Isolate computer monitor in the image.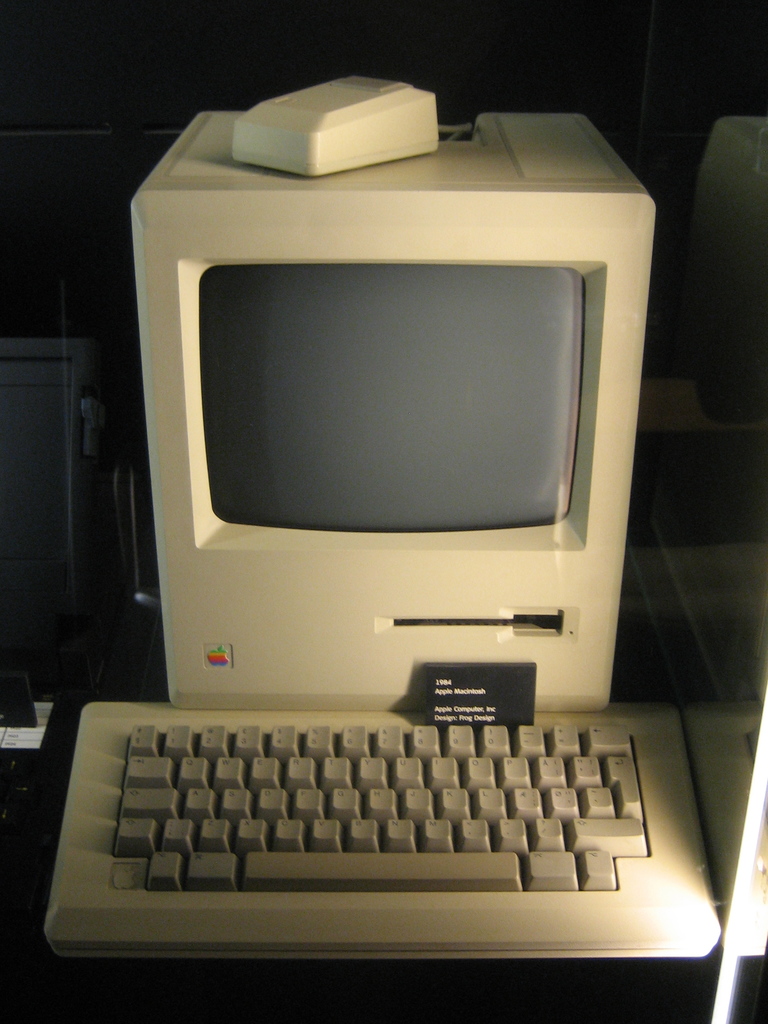
Isolated region: [left=126, top=131, right=674, bottom=765].
